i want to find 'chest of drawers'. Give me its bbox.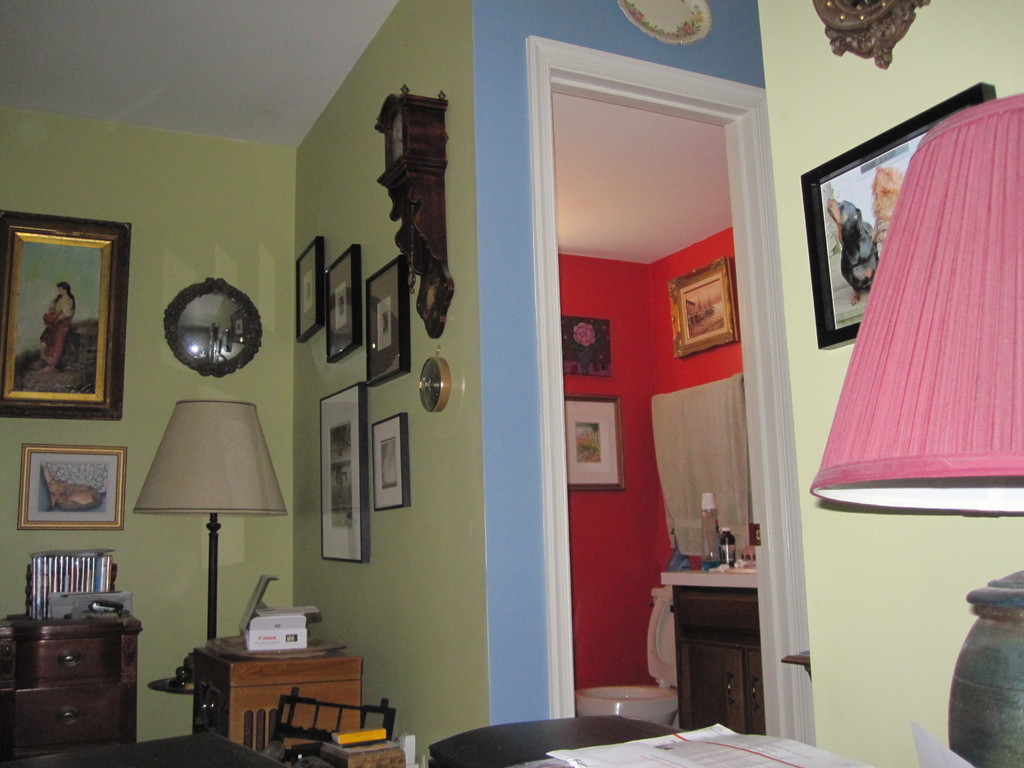
{"x1": 193, "y1": 646, "x2": 362, "y2": 753}.
